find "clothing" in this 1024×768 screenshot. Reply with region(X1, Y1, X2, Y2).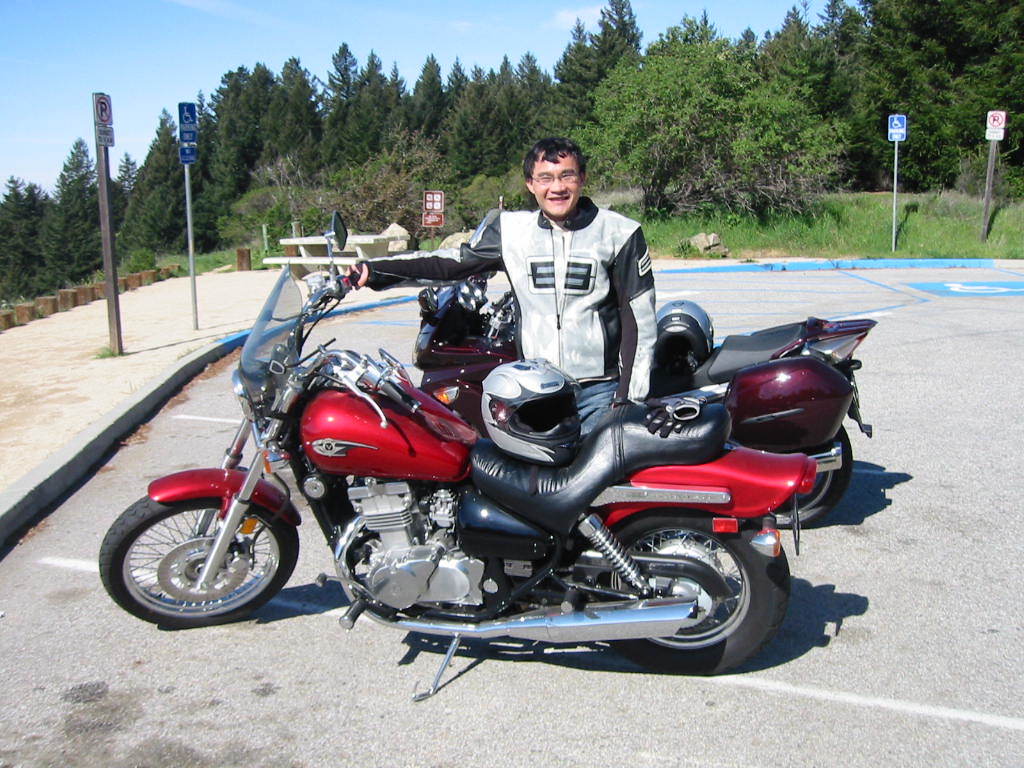
region(473, 174, 663, 391).
